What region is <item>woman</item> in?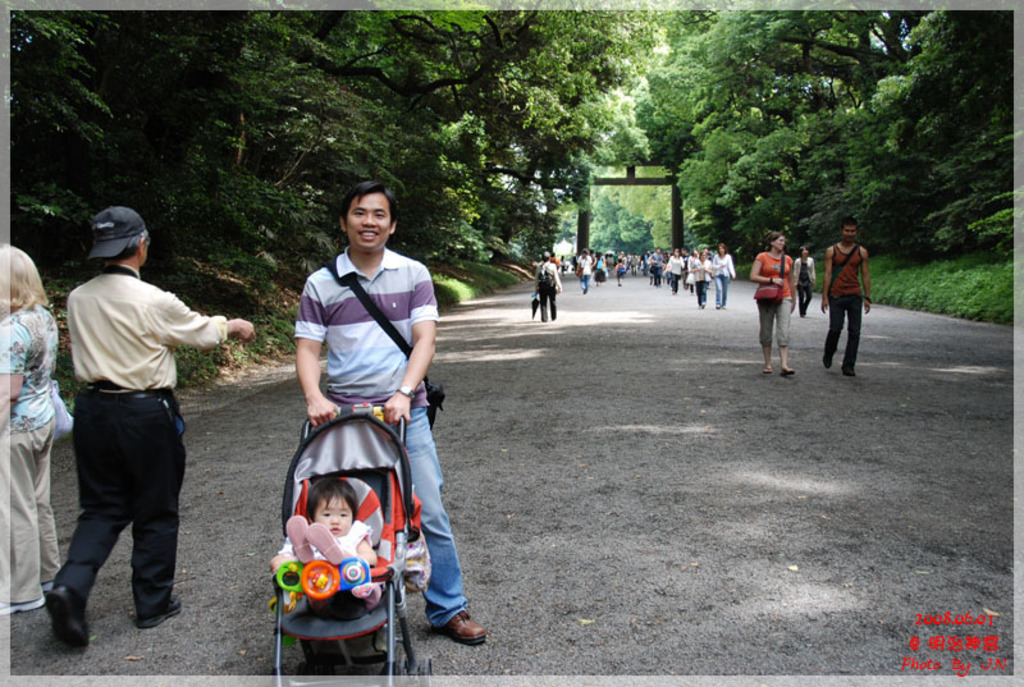
crop(0, 244, 64, 610).
